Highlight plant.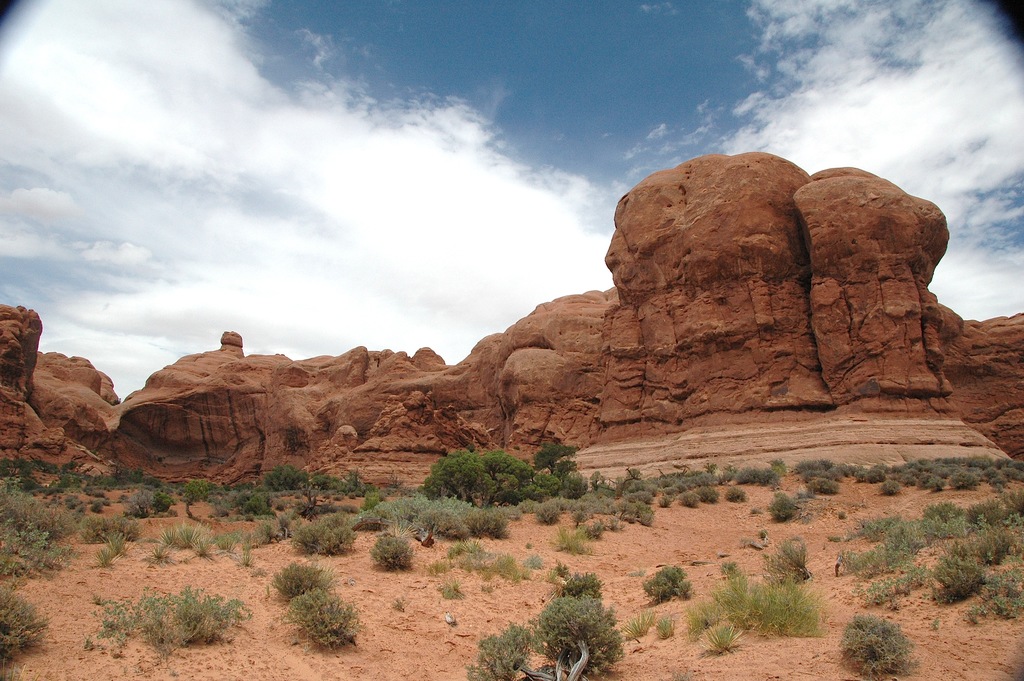
Highlighted region: (left=591, top=498, right=612, bottom=543).
